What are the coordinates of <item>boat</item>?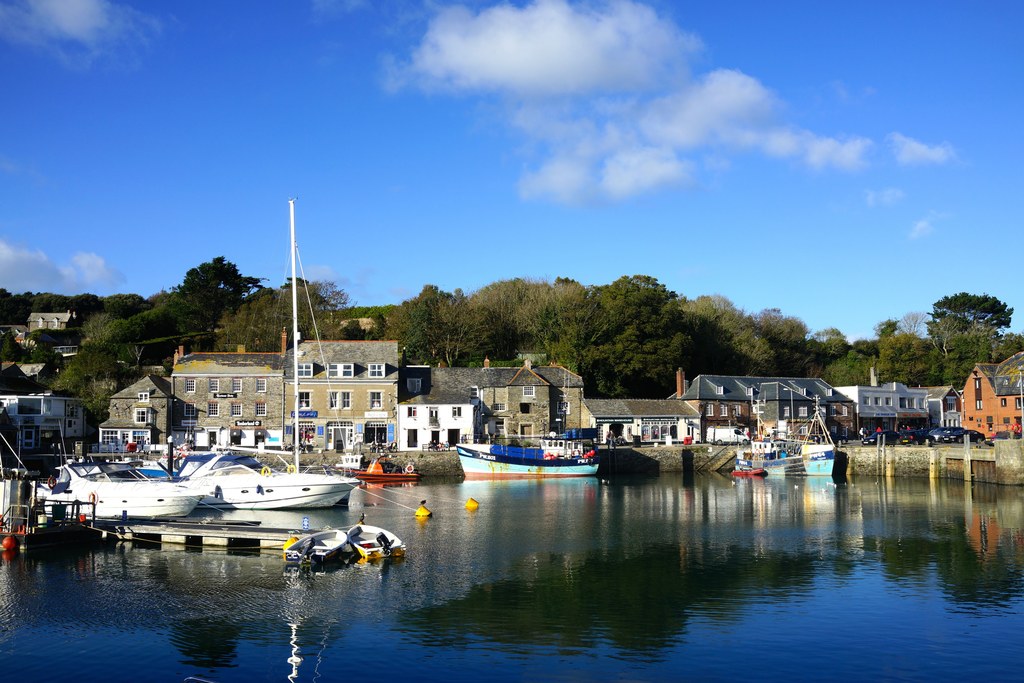
281, 527, 349, 568.
